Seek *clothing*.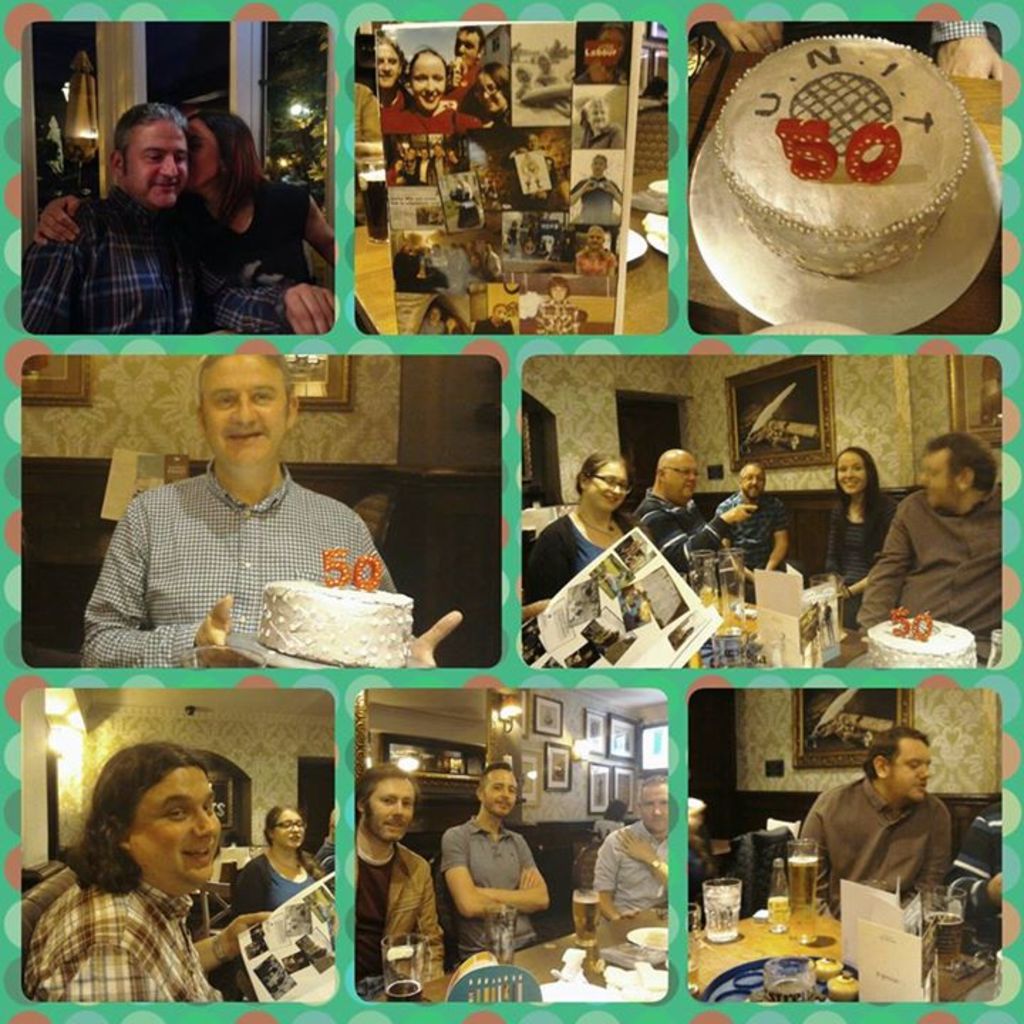
<region>798, 777, 960, 903</region>.
